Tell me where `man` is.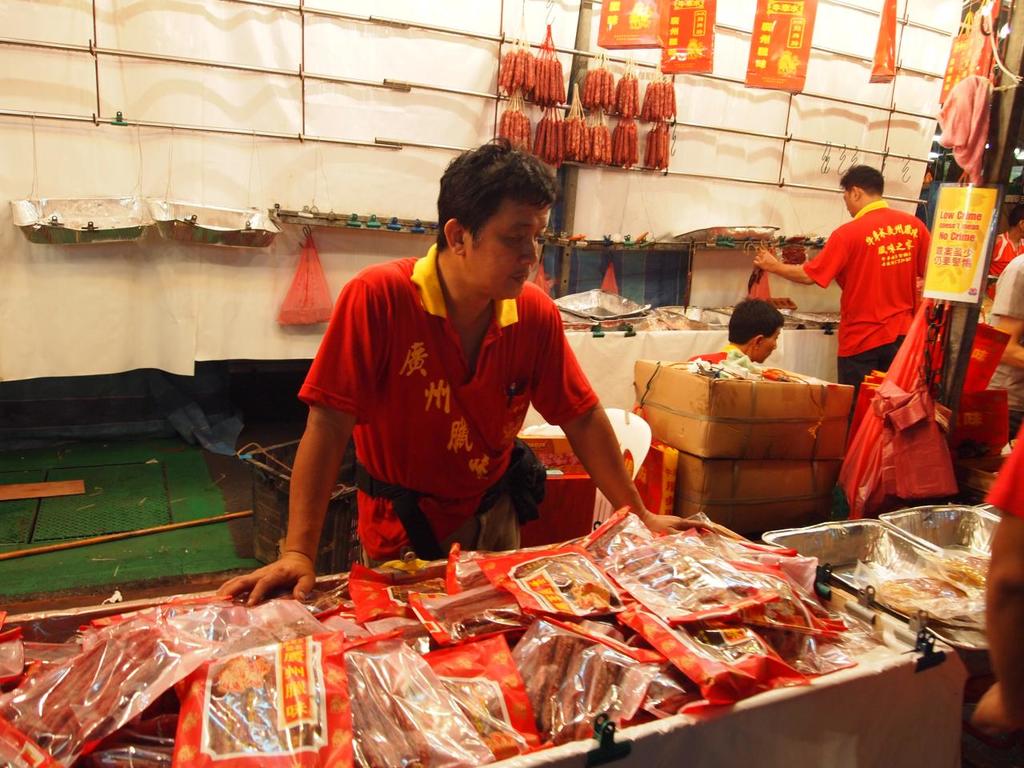
`man` is at locate(757, 160, 965, 455).
